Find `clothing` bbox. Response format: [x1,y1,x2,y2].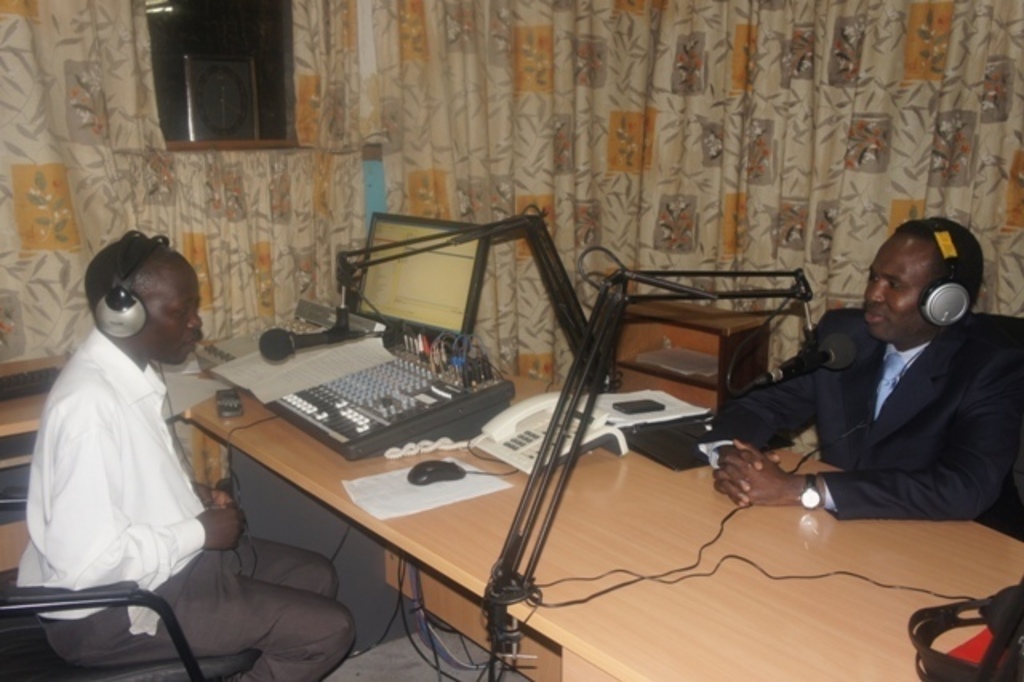
[742,255,1013,549].
